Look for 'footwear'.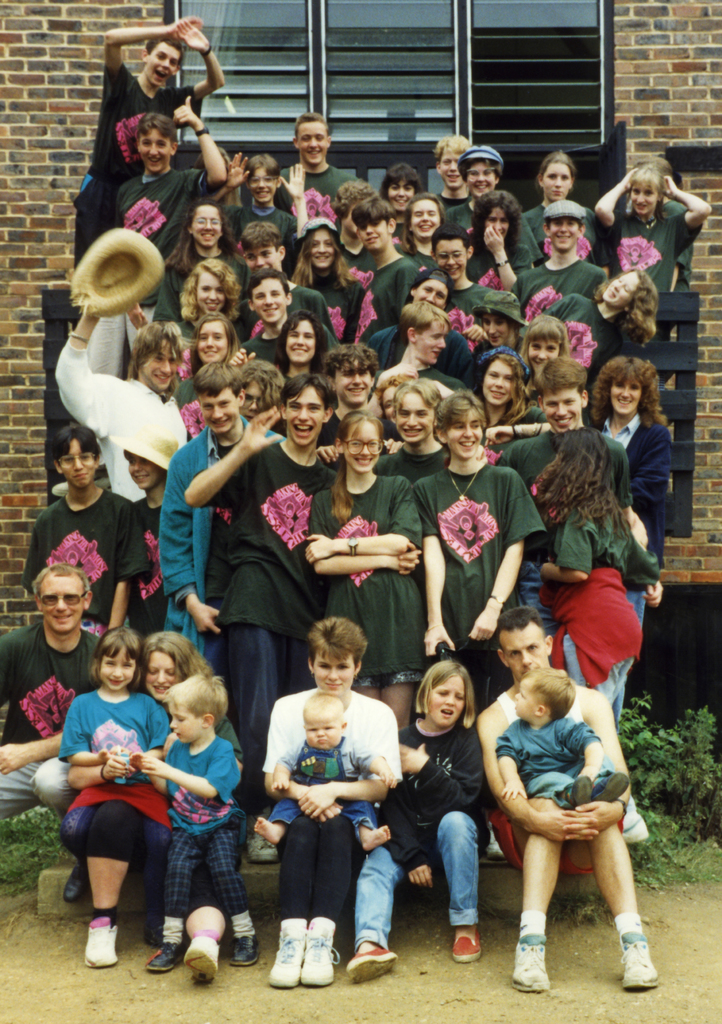
Found: <bbox>615, 924, 657, 991</bbox>.
